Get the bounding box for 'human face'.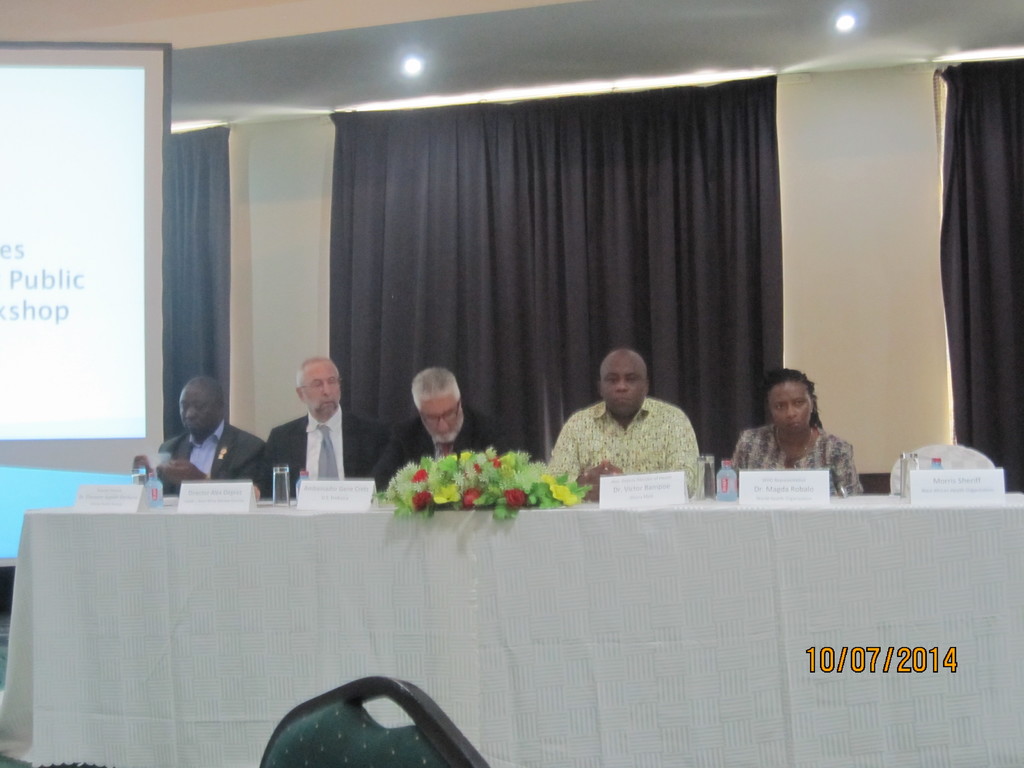
x1=175, y1=393, x2=218, y2=437.
